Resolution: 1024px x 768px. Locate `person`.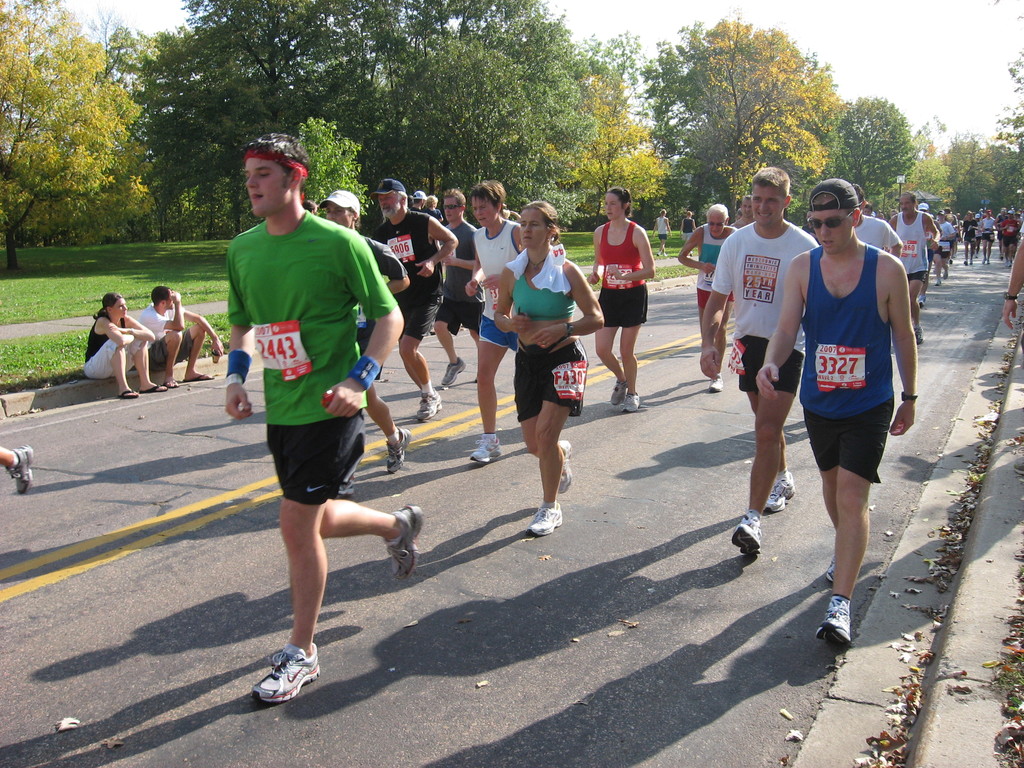
bbox=(890, 191, 943, 343).
